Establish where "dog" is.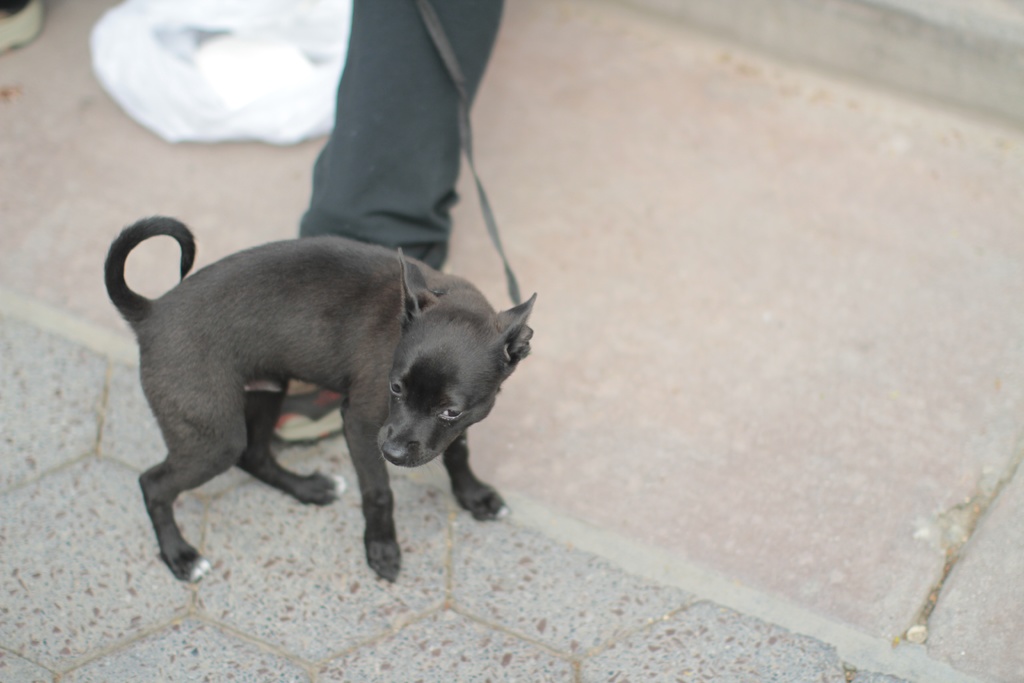
Established at region(103, 214, 537, 588).
